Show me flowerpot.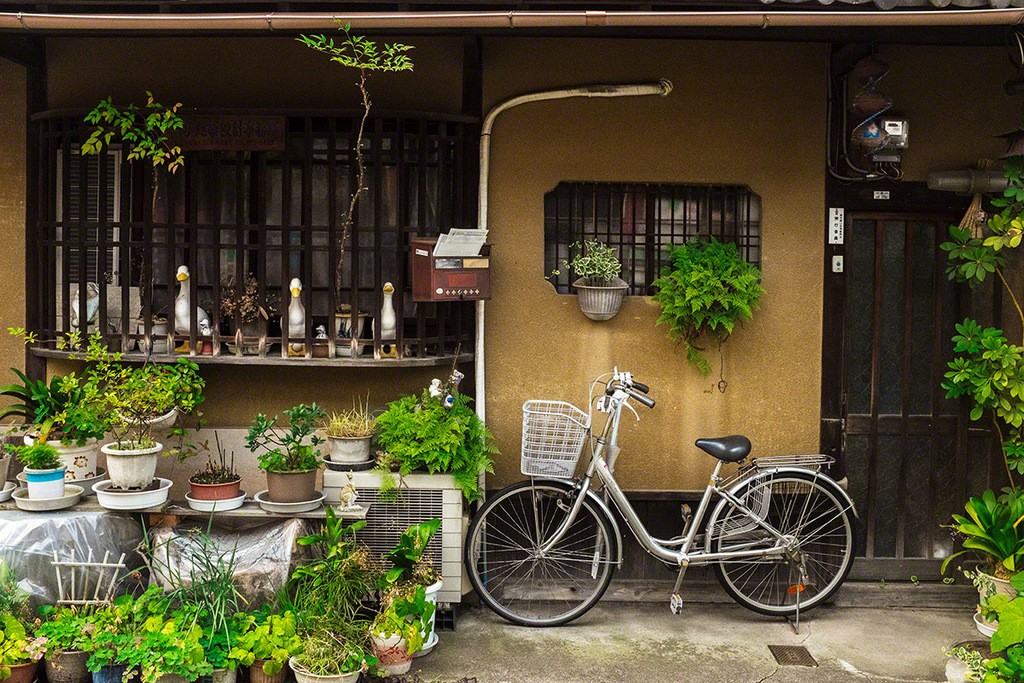
flowerpot is here: region(259, 469, 329, 515).
